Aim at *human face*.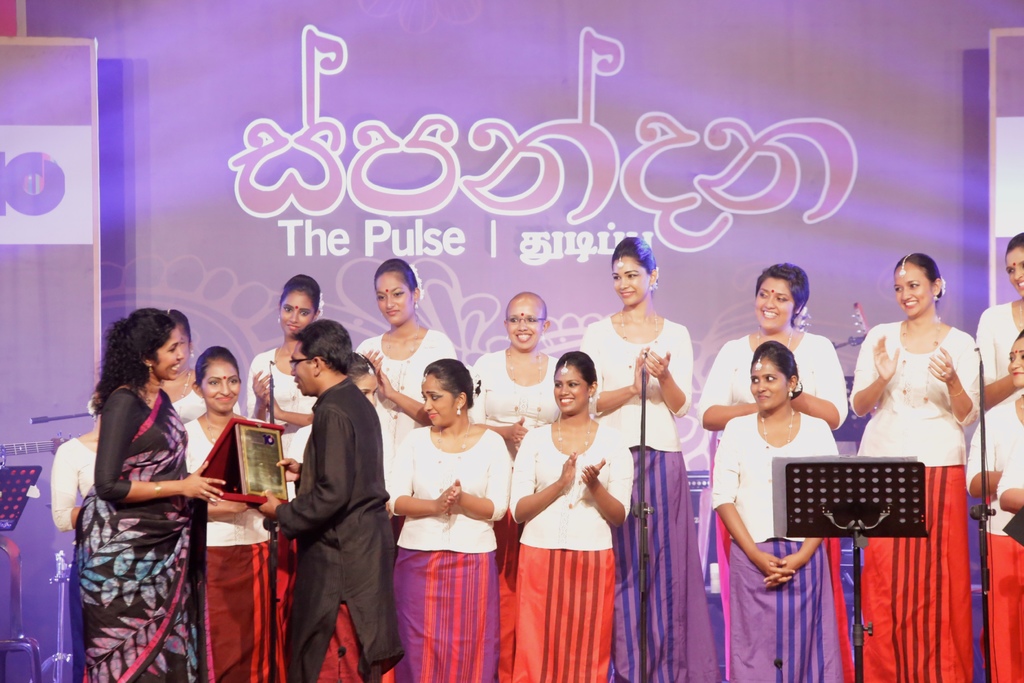
Aimed at box(898, 265, 933, 313).
